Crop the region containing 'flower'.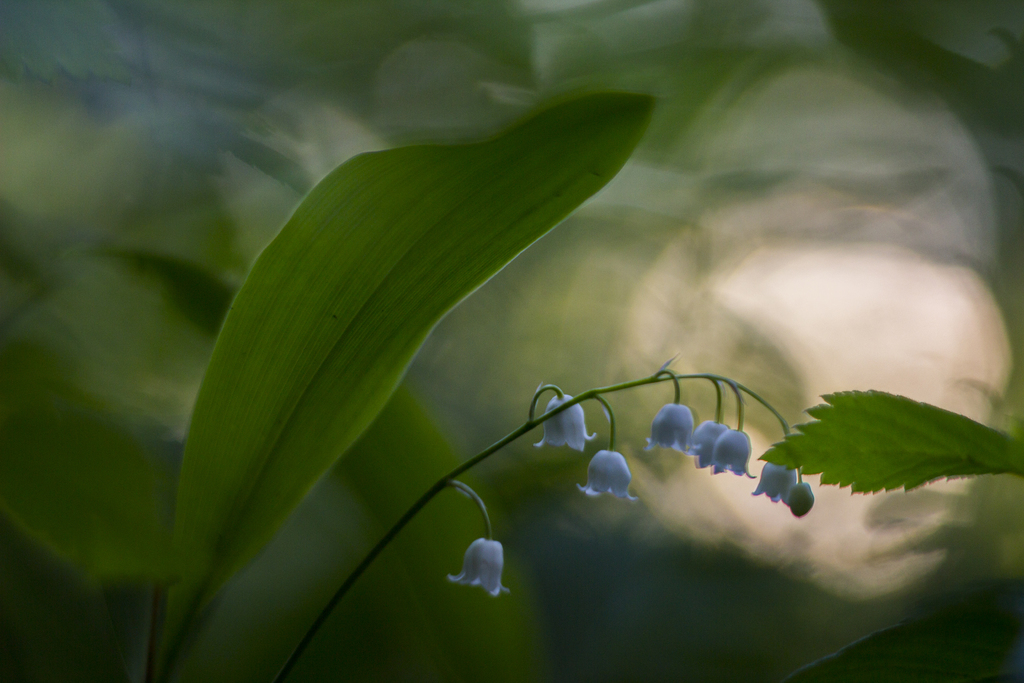
Crop region: 572,447,639,504.
